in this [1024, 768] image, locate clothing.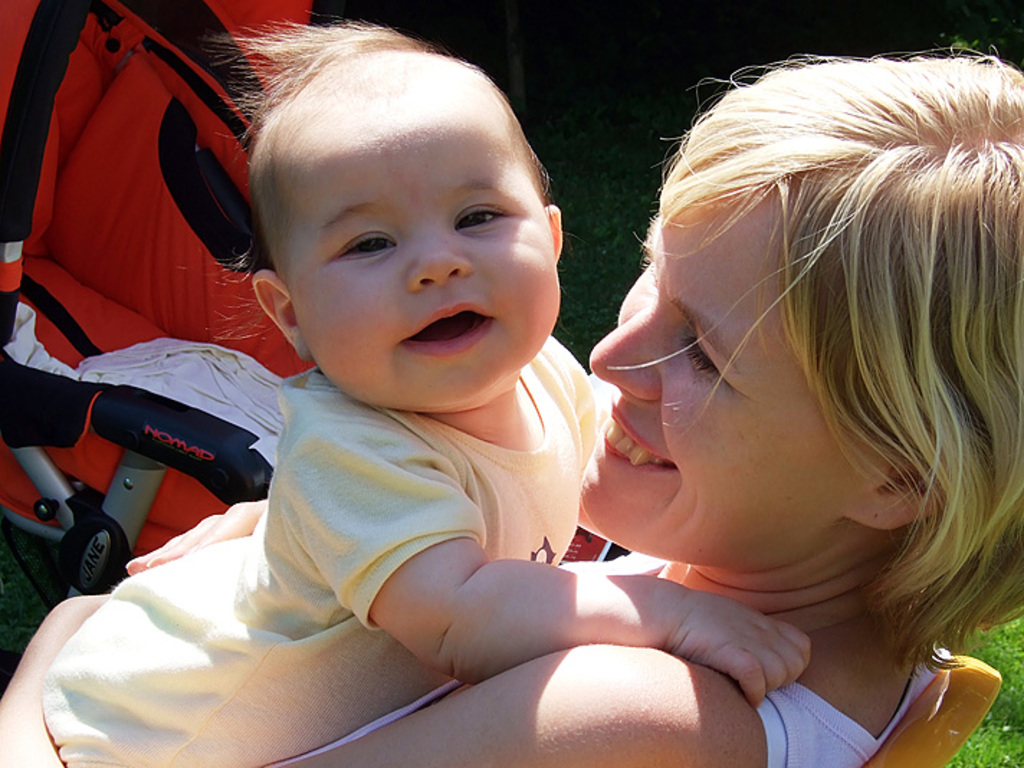
Bounding box: select_region(268, 643, 946, 767).
